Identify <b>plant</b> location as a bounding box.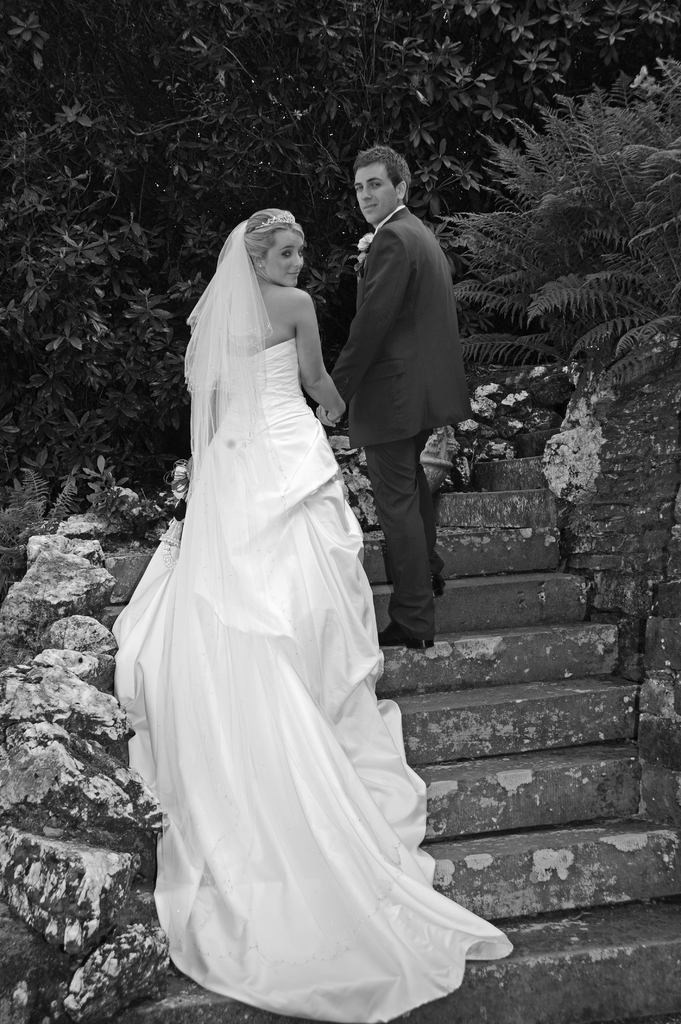
rect(0, 468, 73, 573).
